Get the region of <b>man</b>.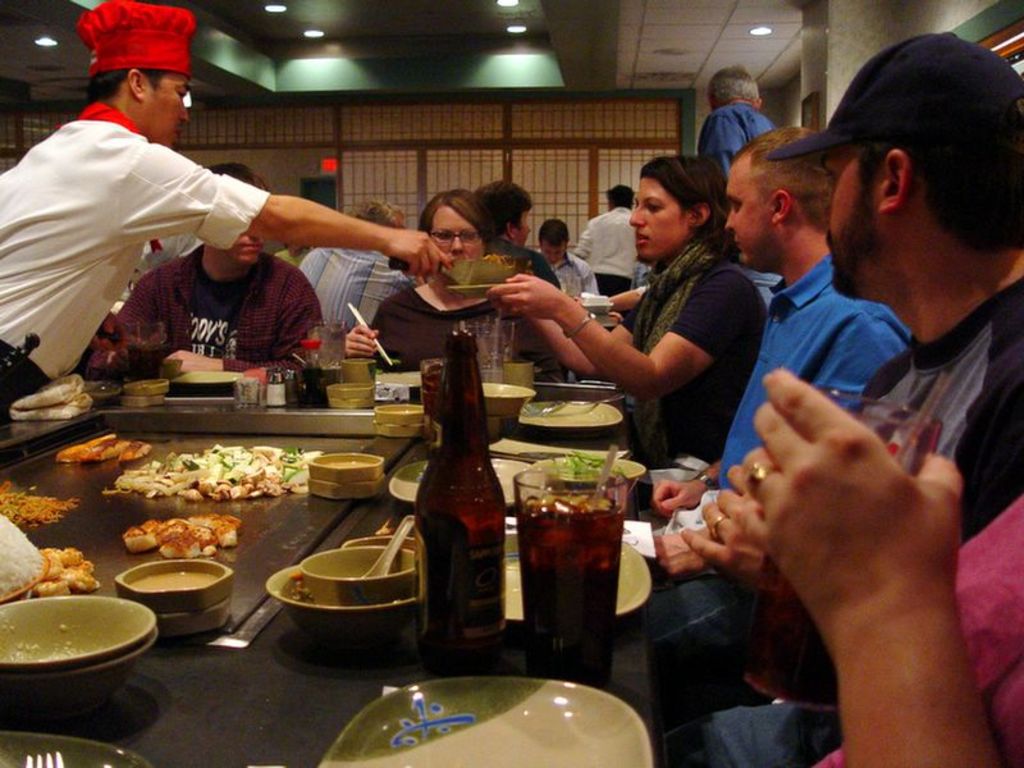
<region>0, 0, 452, 436</region>.
